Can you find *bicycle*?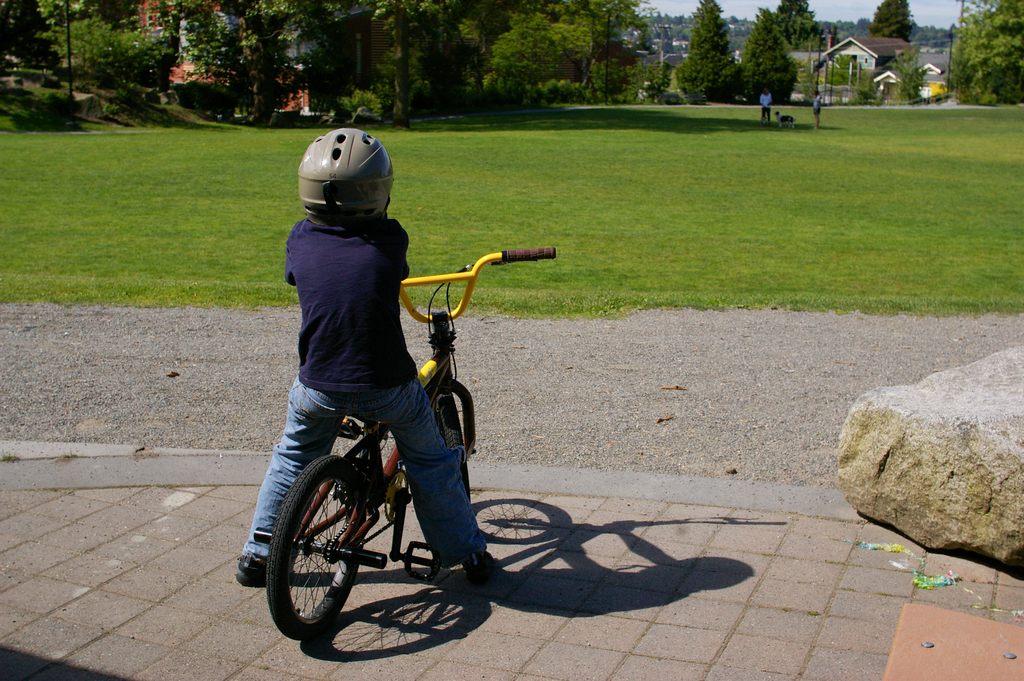
Yes, bounding box: <box>236,289,564,656</box>.
